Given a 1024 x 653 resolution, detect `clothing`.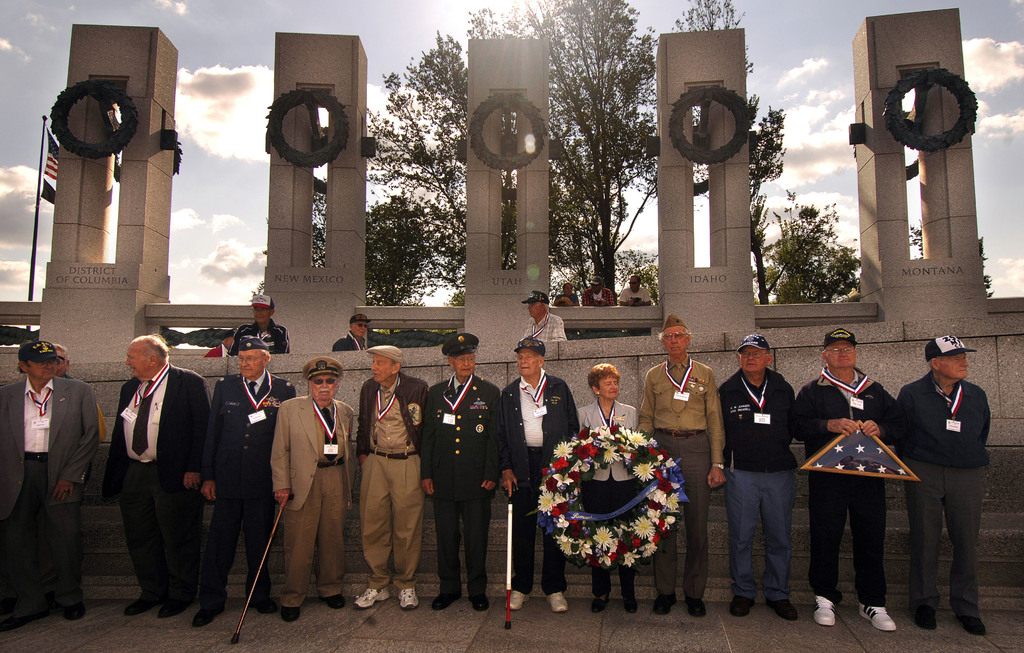
detection(886, 371, 995, 610).
